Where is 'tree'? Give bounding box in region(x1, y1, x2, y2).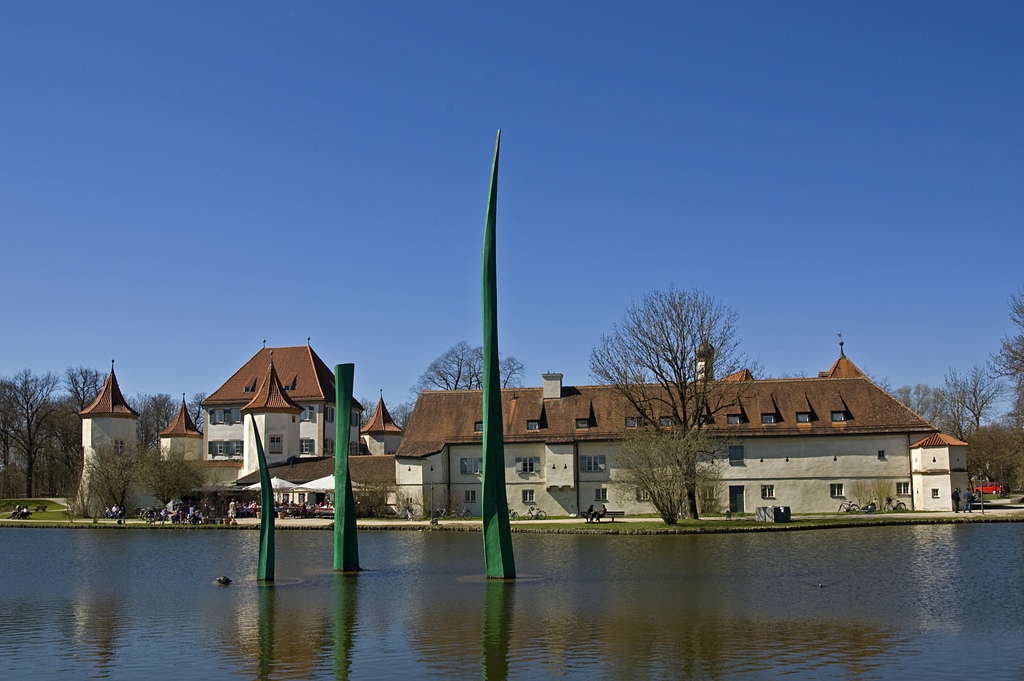
region(580, 277, 751, 523).
